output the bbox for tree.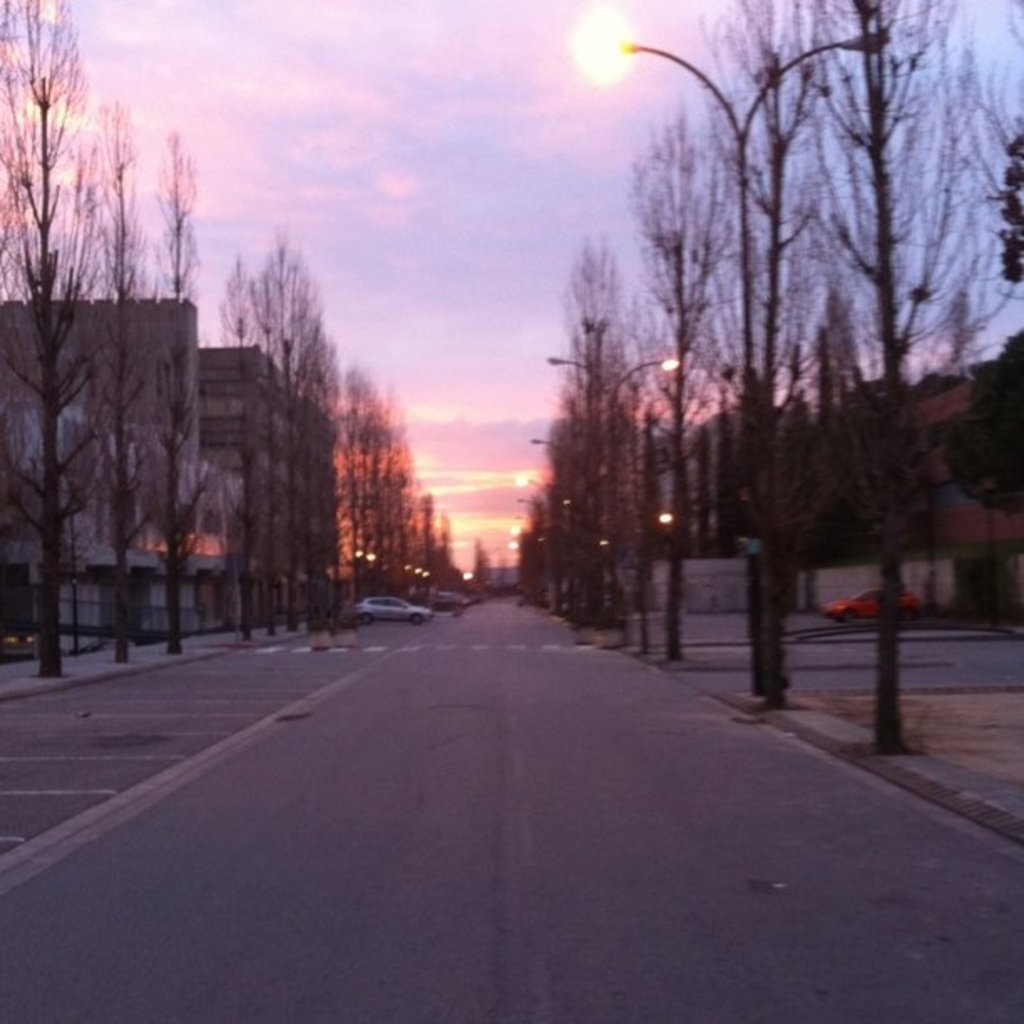
[415,487,435,609].
